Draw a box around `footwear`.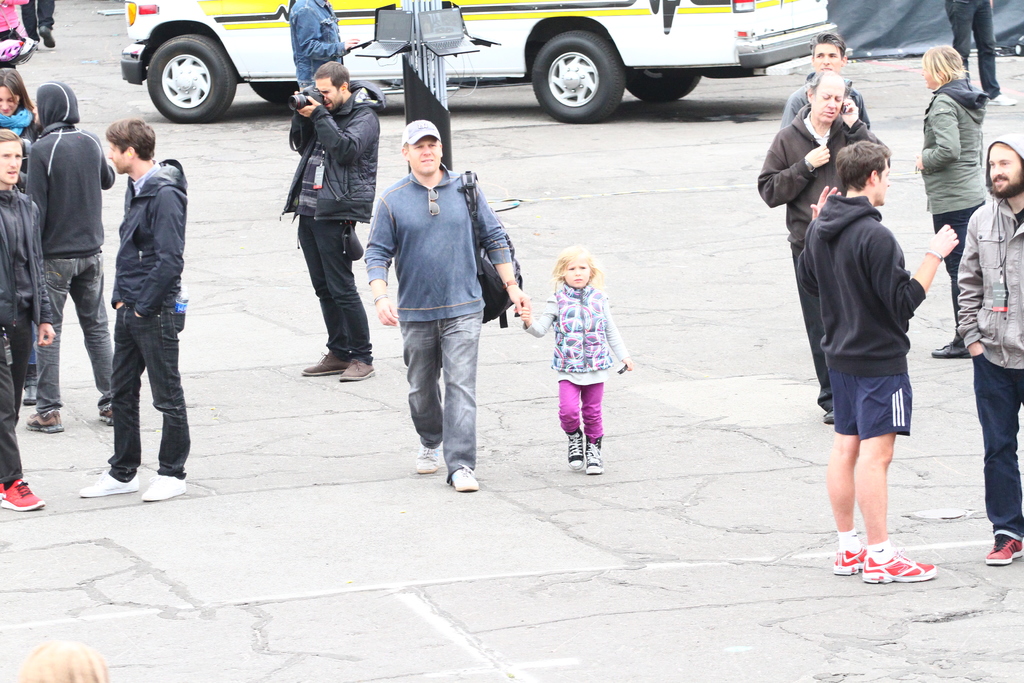
(301, 358, 347, 377).
